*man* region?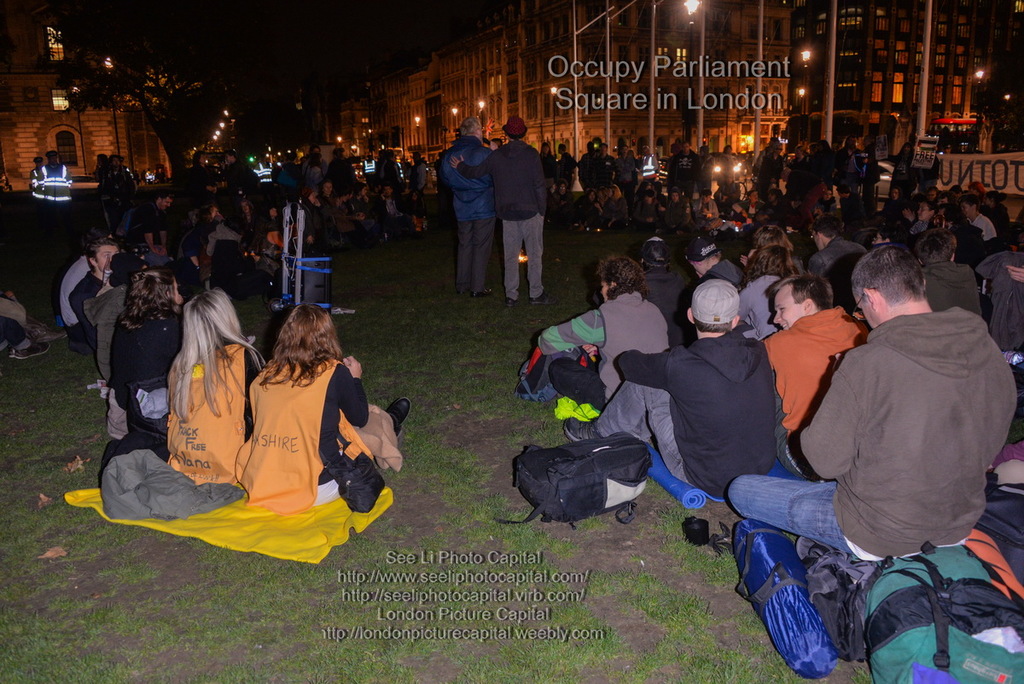
38:149:71:221
